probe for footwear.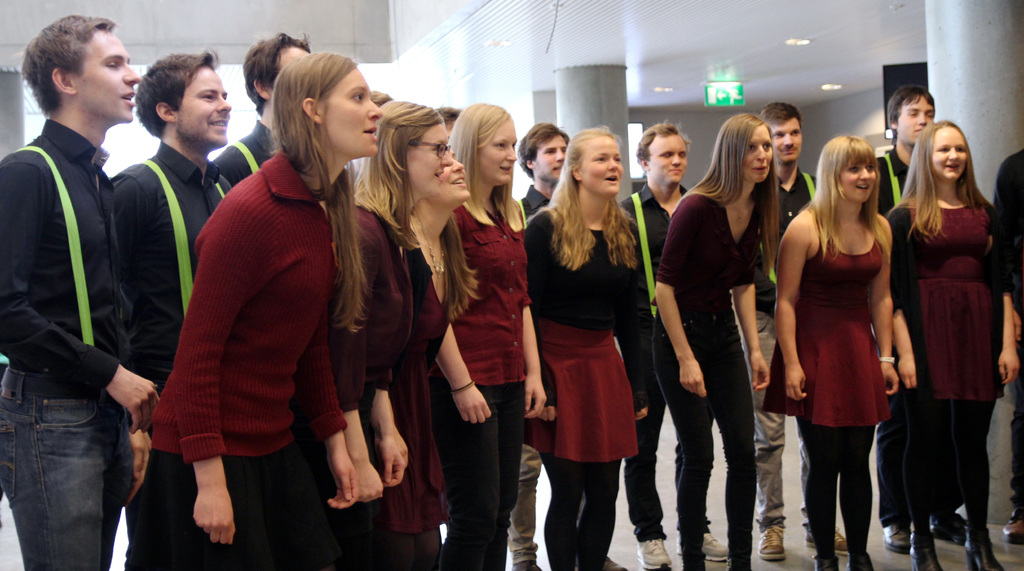
Probe result: region(883, 519, 914, 551).
